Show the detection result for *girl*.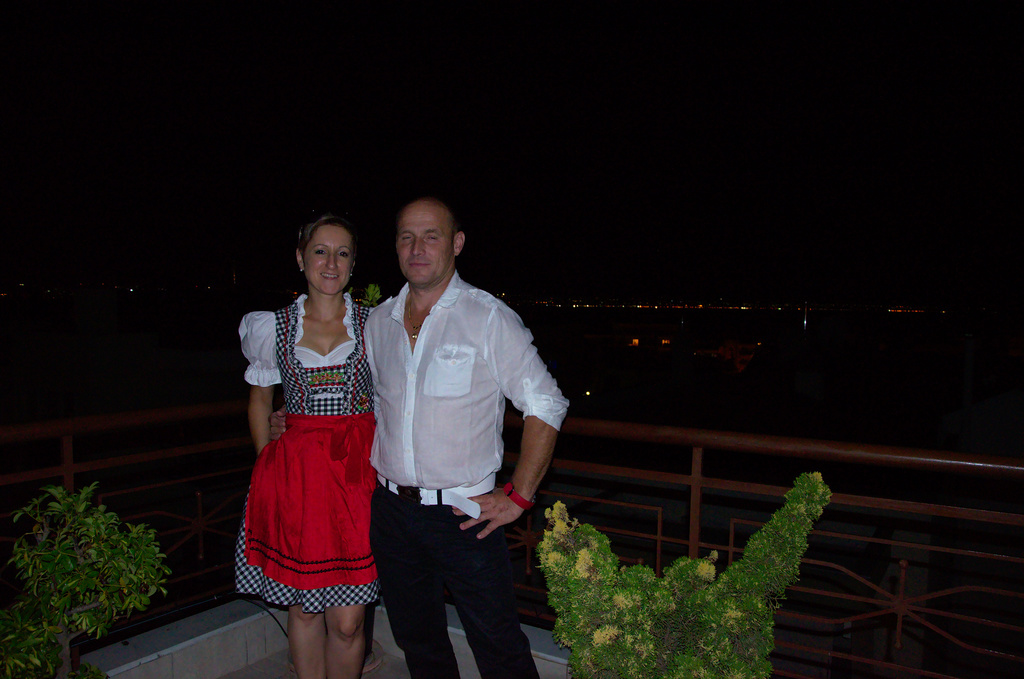
239, 216, 377, 678.
